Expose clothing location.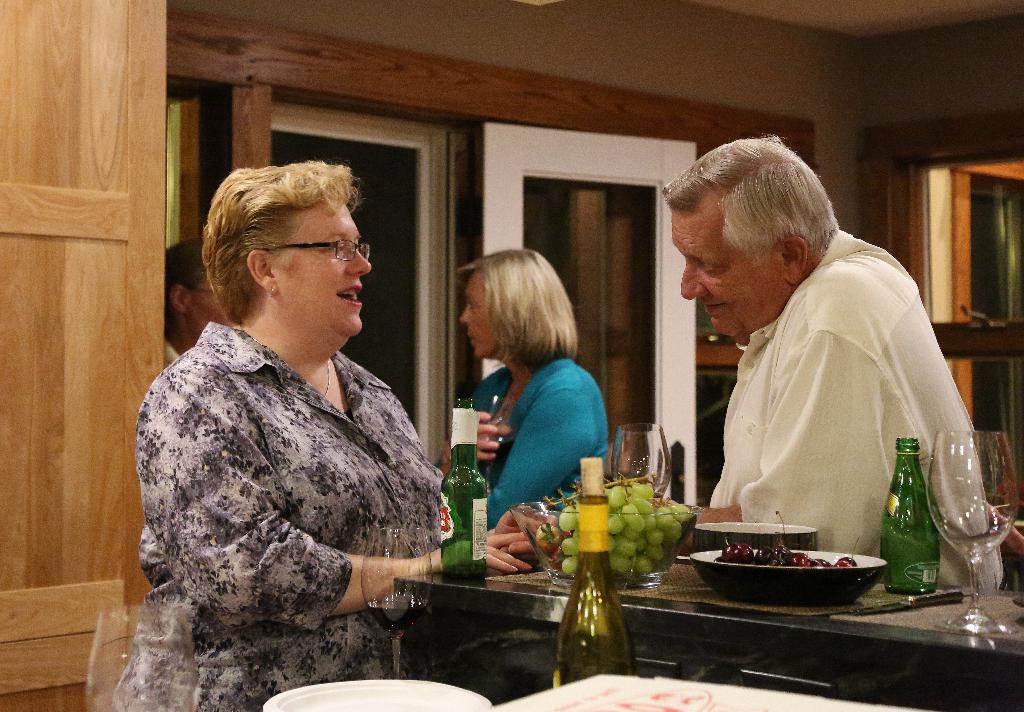
Exposed at detection(108, 323, 443, 711).
